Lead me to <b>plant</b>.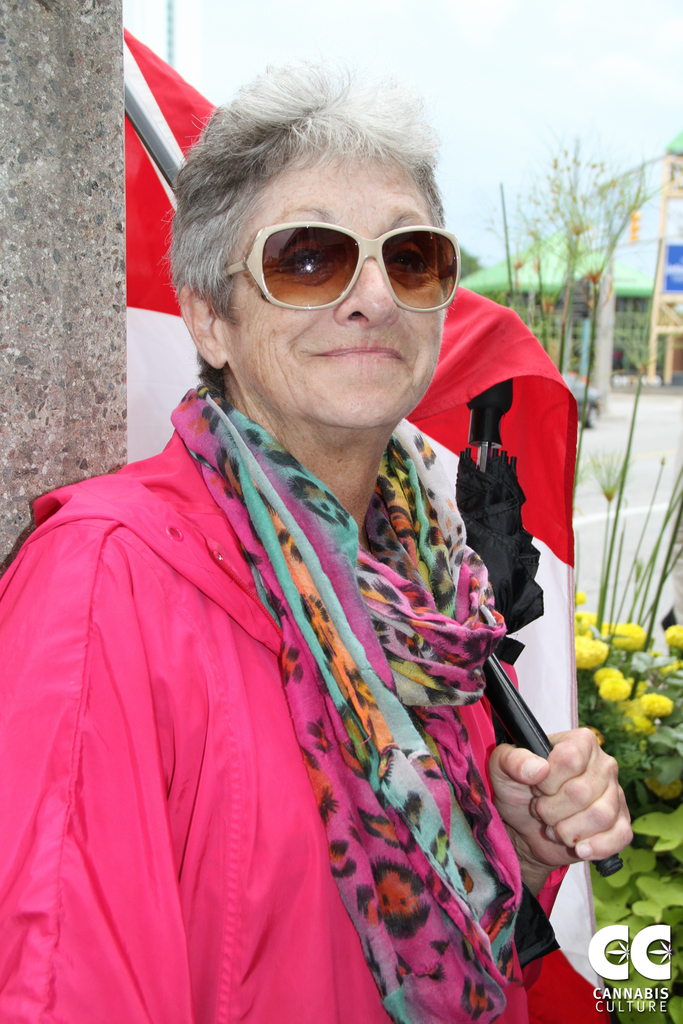
Lead to 491:182:682:796.
